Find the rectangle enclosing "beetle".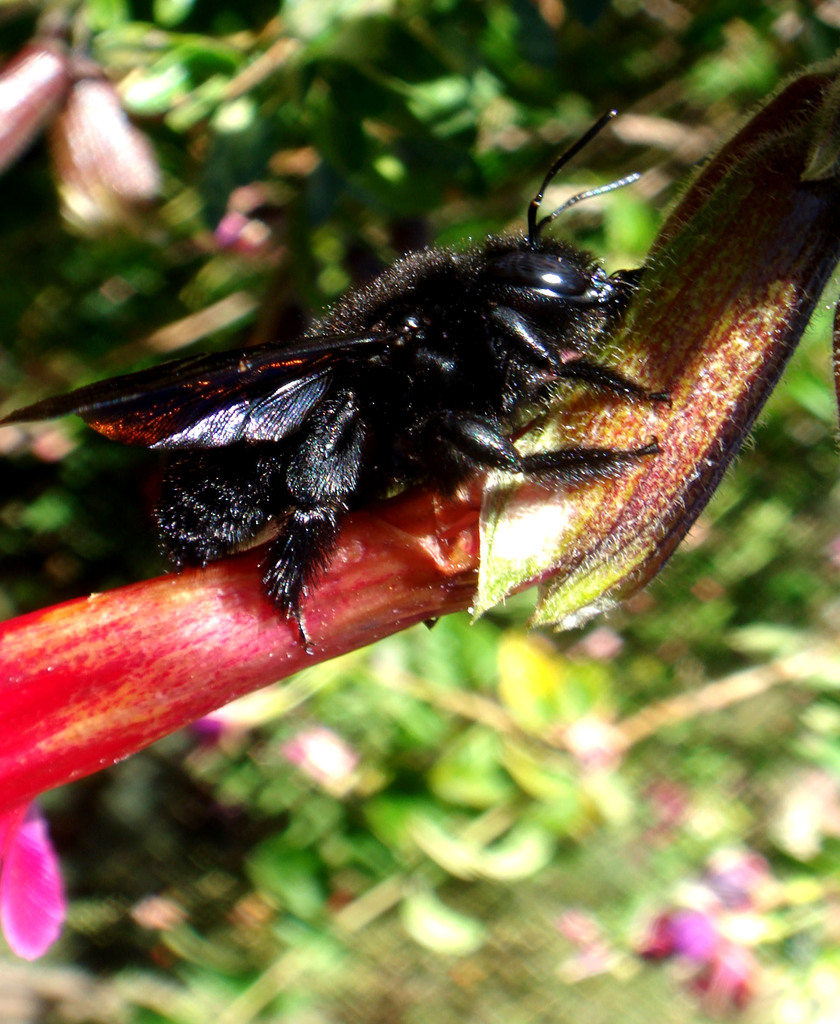
0,68,680,653.
